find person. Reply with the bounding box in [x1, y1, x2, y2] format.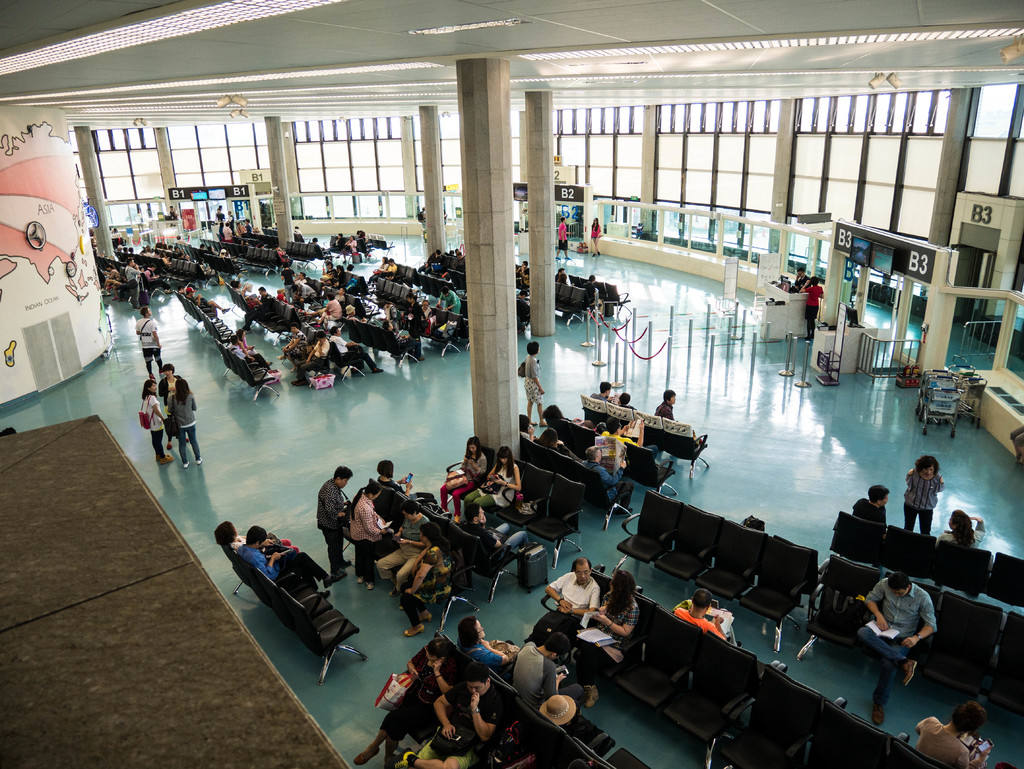
[657, 392, 703, 446].
